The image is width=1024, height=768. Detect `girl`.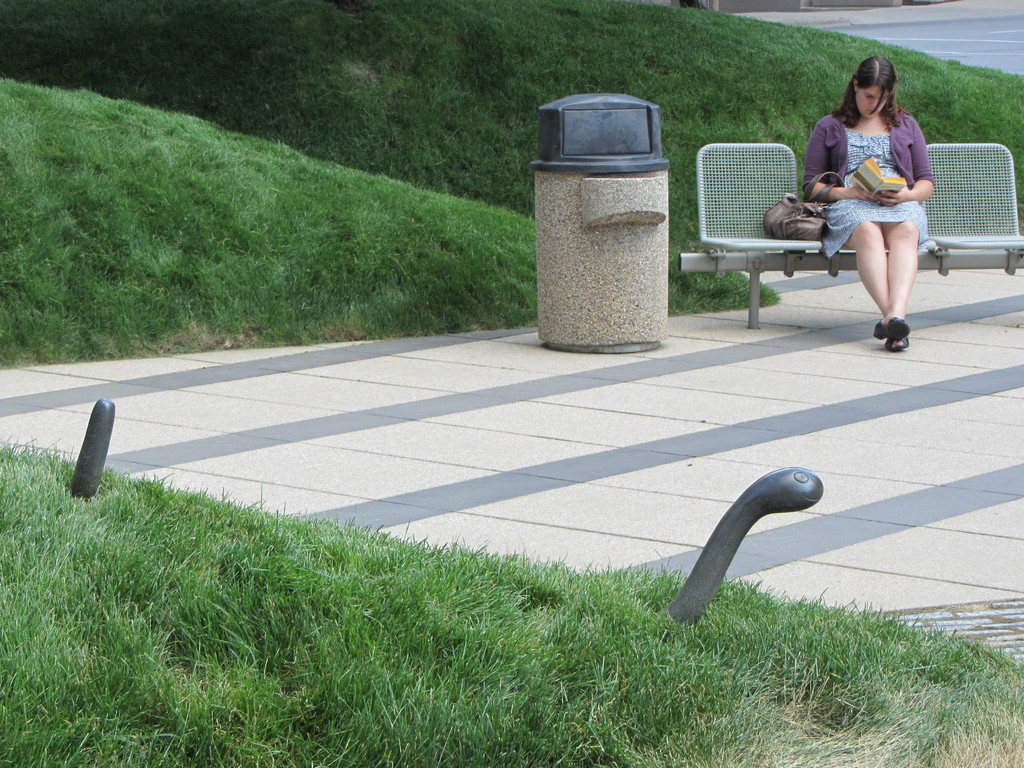
Detection: bbox=(800, 58, 941, 348).
